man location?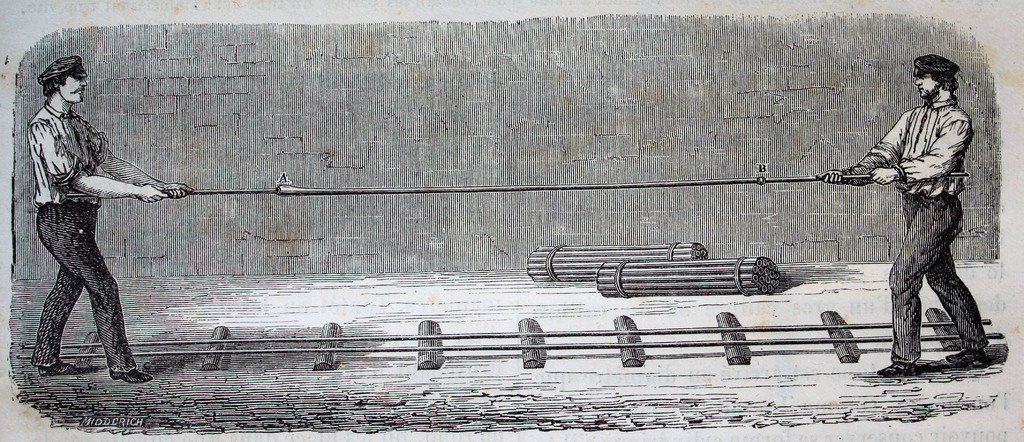
26 56 193 385
